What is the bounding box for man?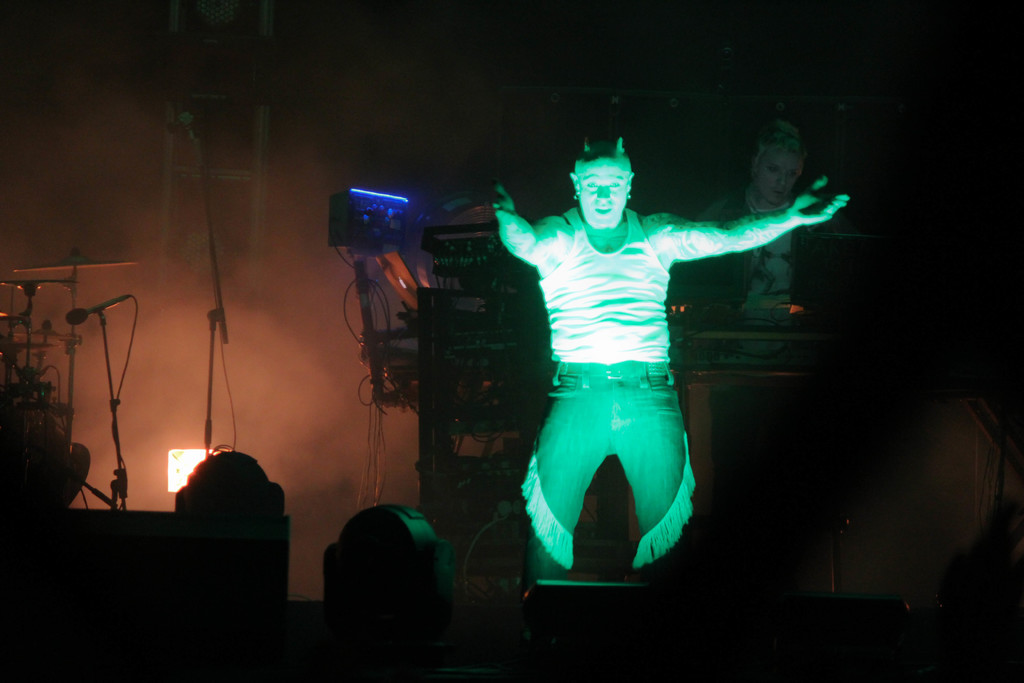
481/115/798/585.
